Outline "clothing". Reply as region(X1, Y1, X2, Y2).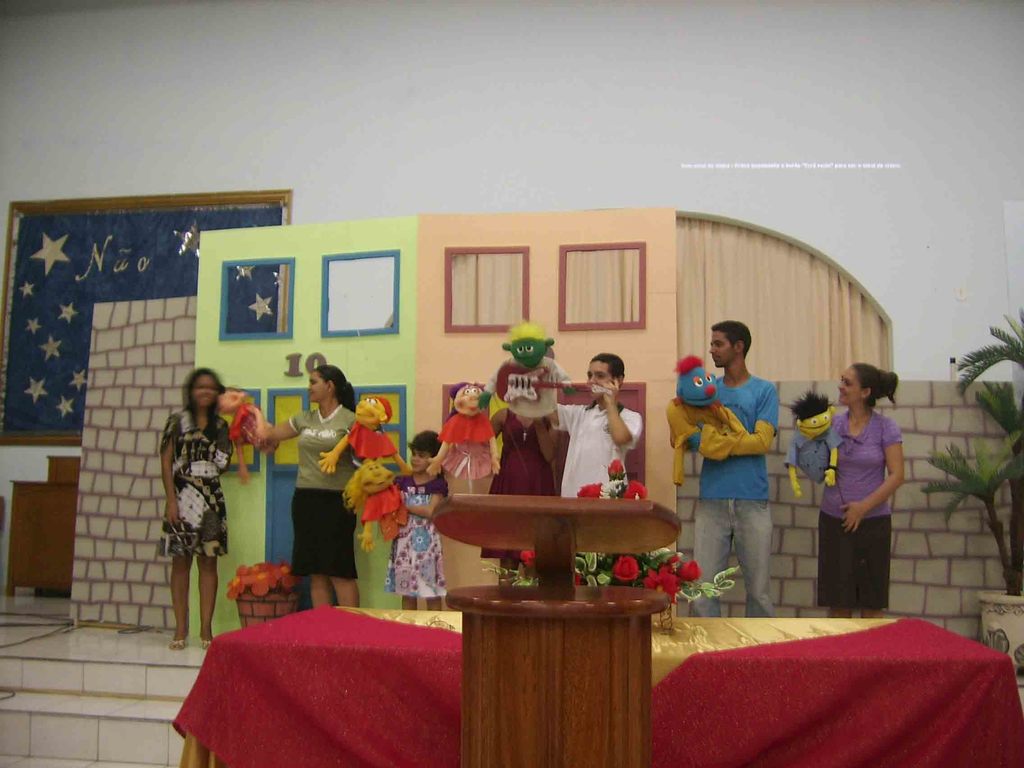
region(170, 405, 218, 540).
